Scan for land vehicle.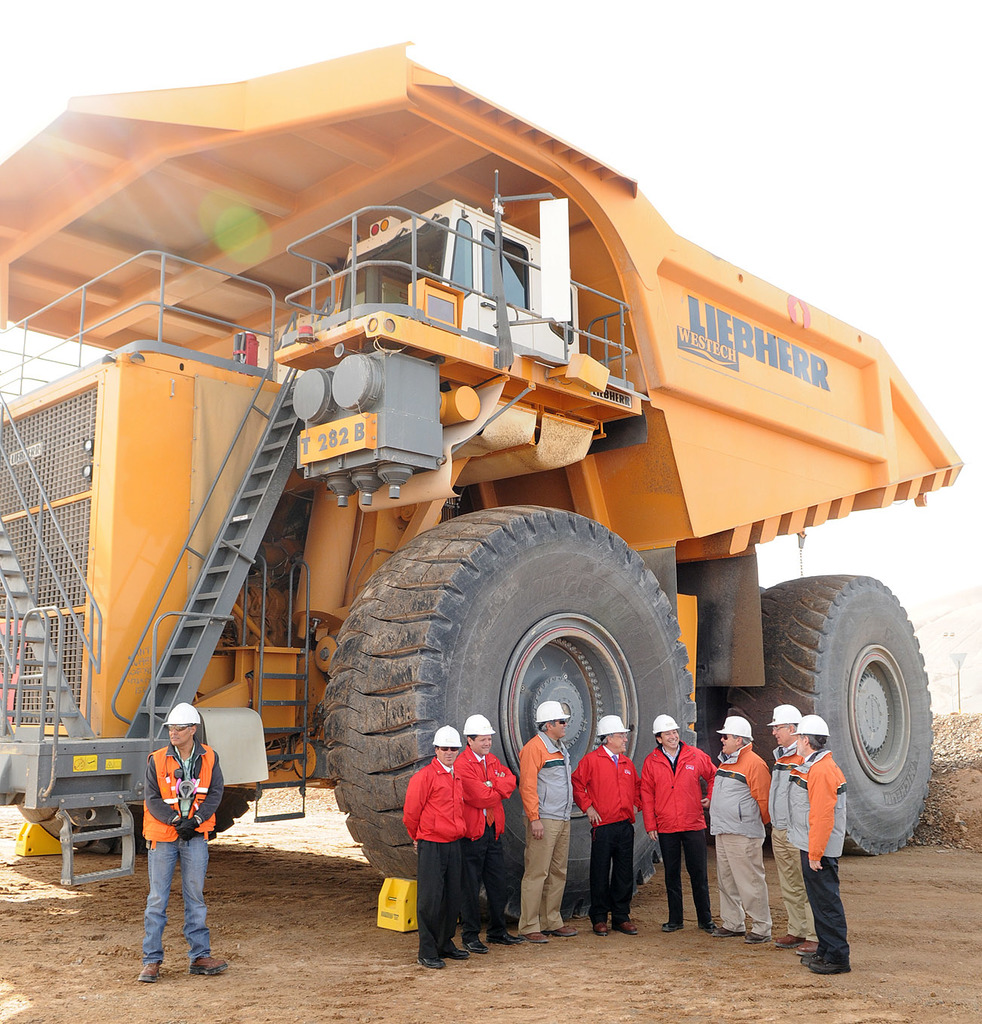
Scan result: left=25, top=49, right=981, bottom=888.
